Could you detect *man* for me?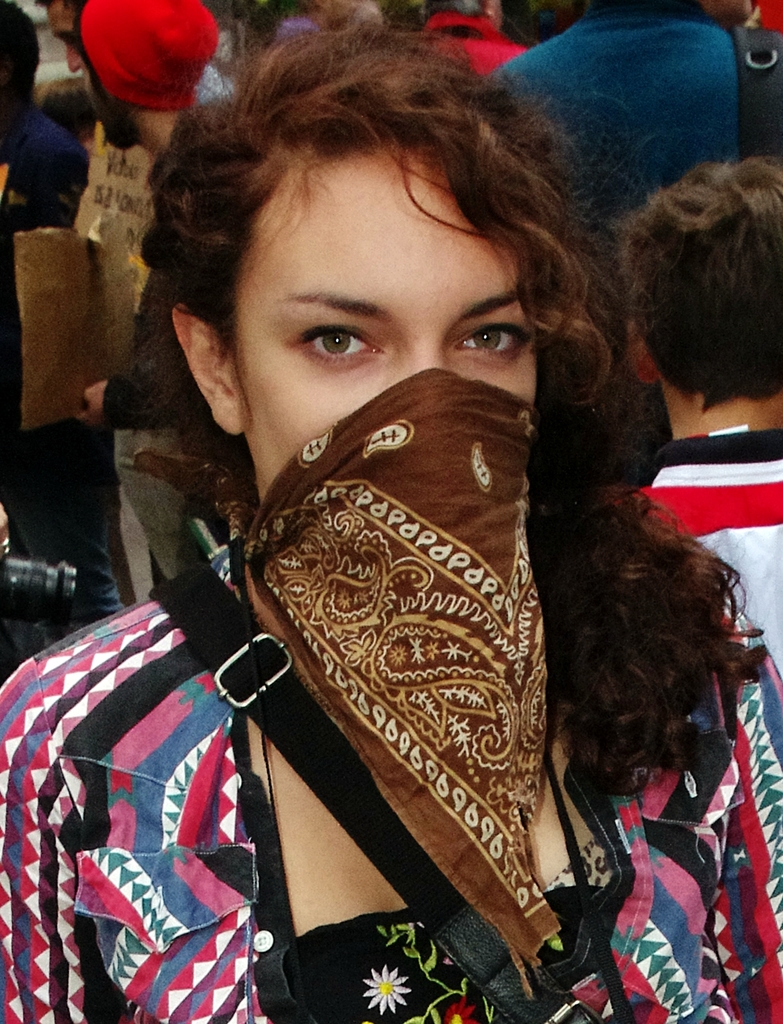
Detection result: Rect(67, 0, 202, 199).
